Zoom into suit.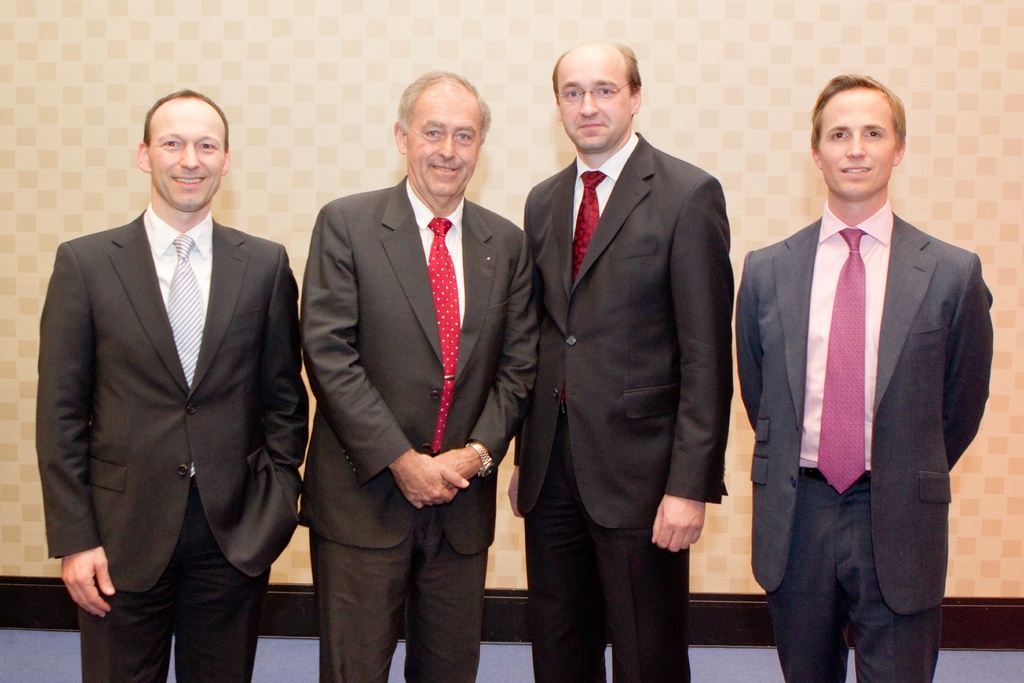
Zoom target: 735 199 995 682.
